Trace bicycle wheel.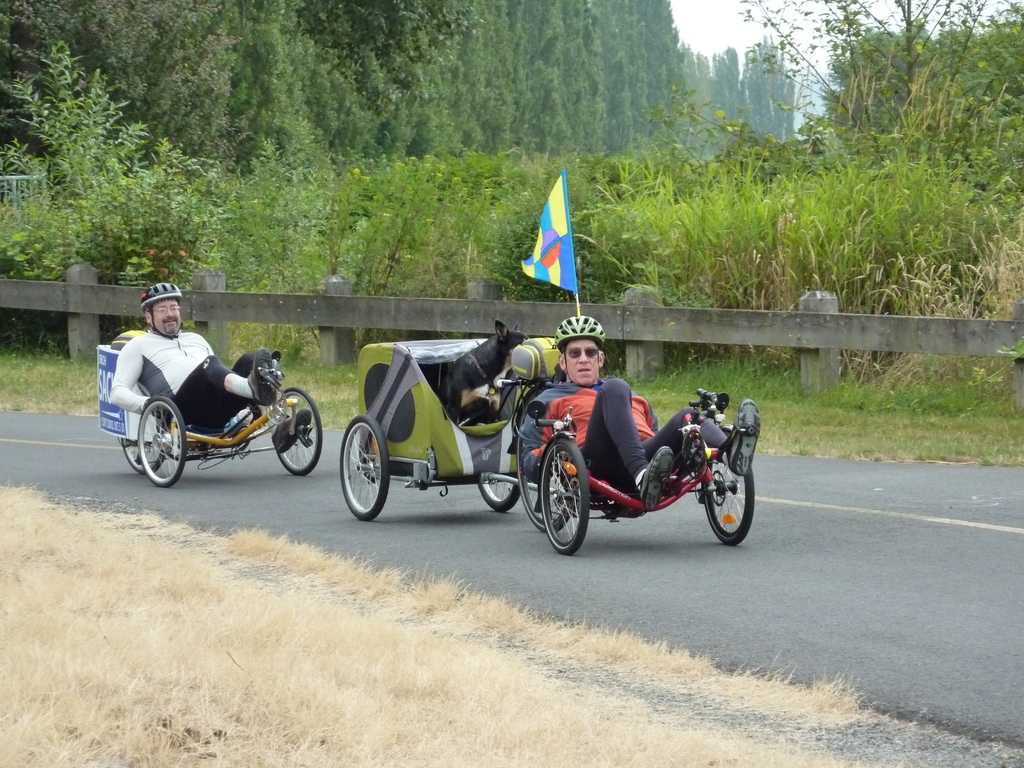
Traced to 120/394/168/475.
